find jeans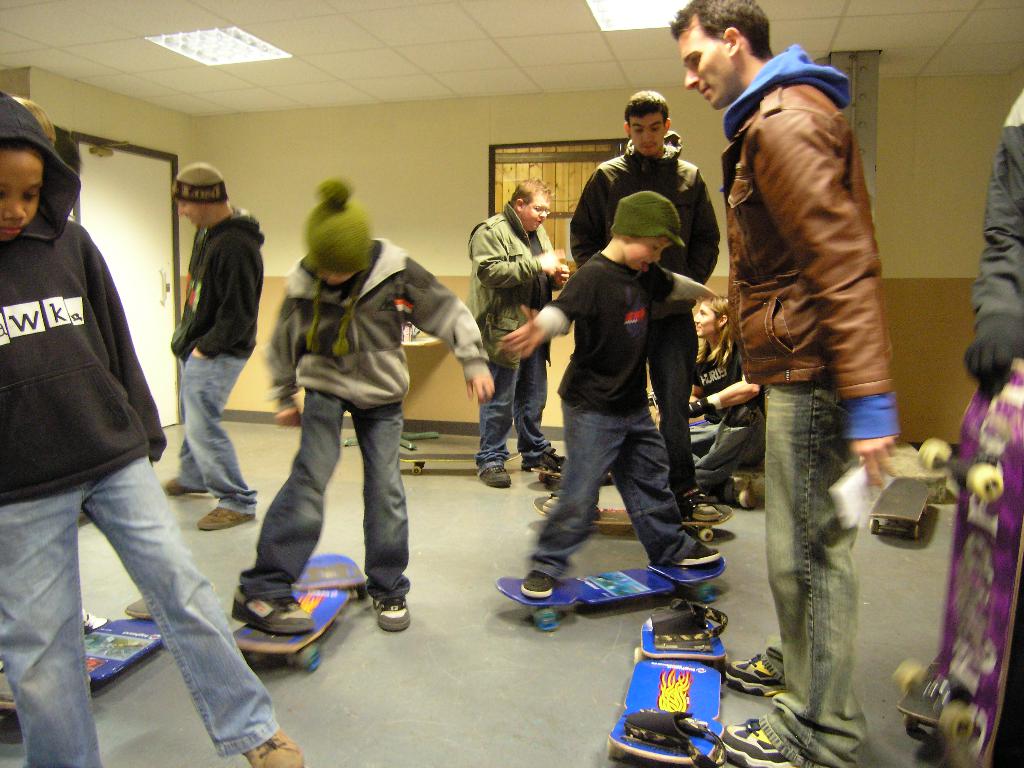
(x1=769, y1=387, x2=870, y2=765)
